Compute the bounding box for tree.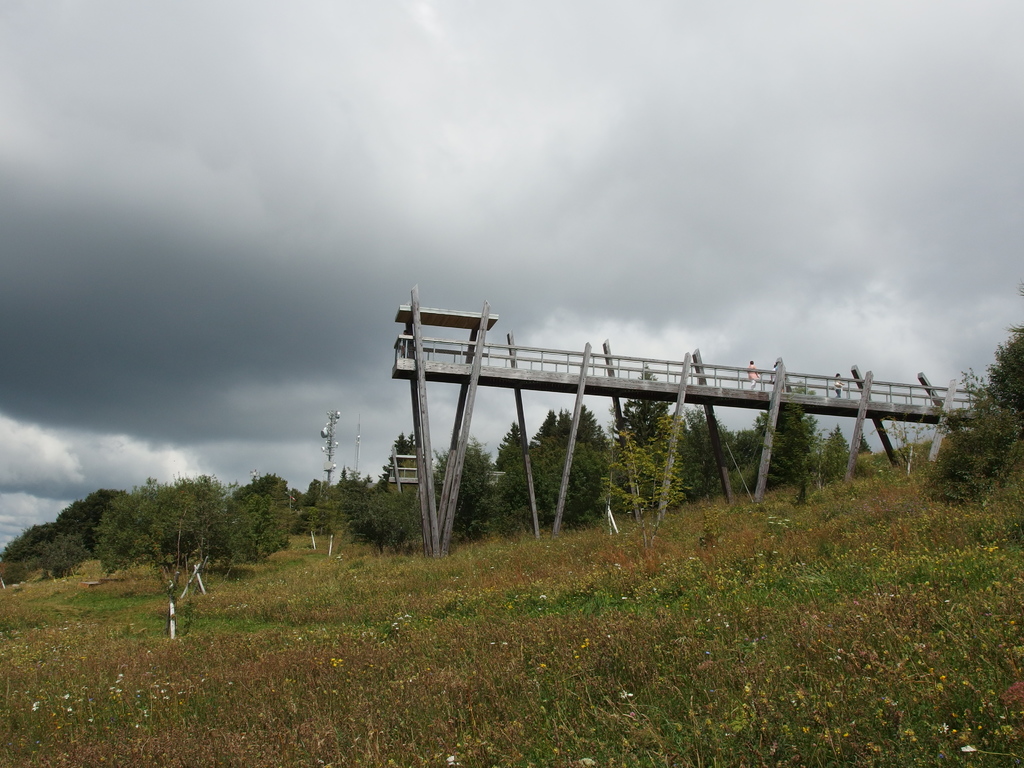
region(858, 431, 873, 454).
